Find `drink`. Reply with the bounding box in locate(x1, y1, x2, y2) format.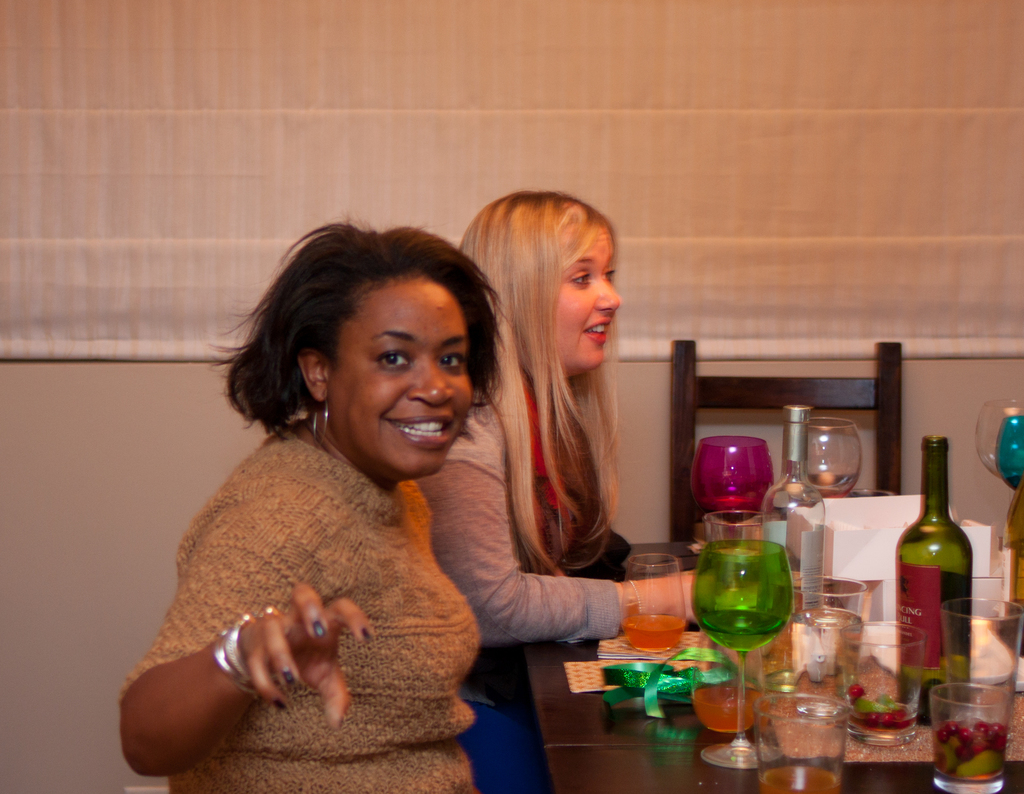
locate(715, 532, 803, 670).
